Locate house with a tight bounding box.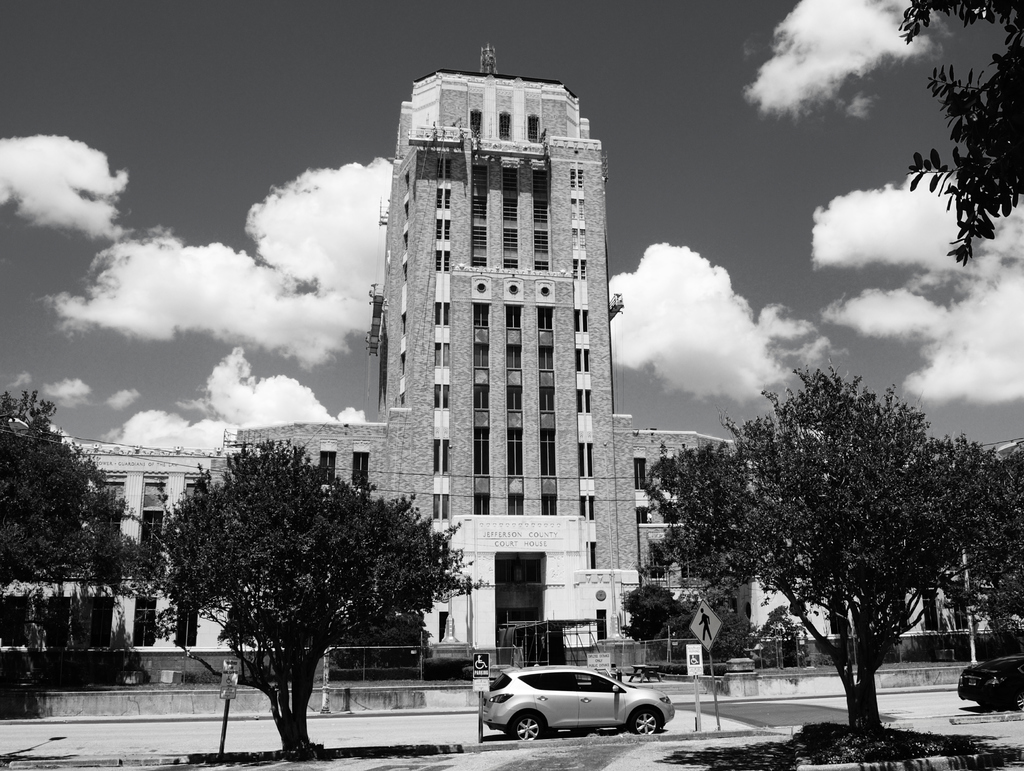
crop(0, 411, 220, 648).
